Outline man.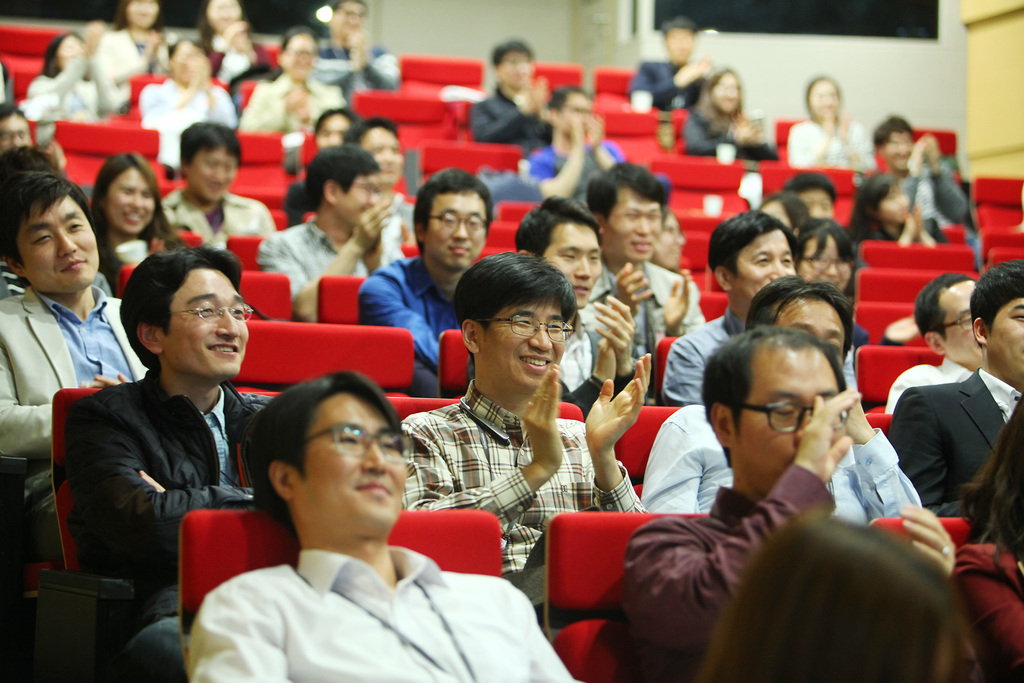
Outline: Rect(586, 157, 711, 367).
